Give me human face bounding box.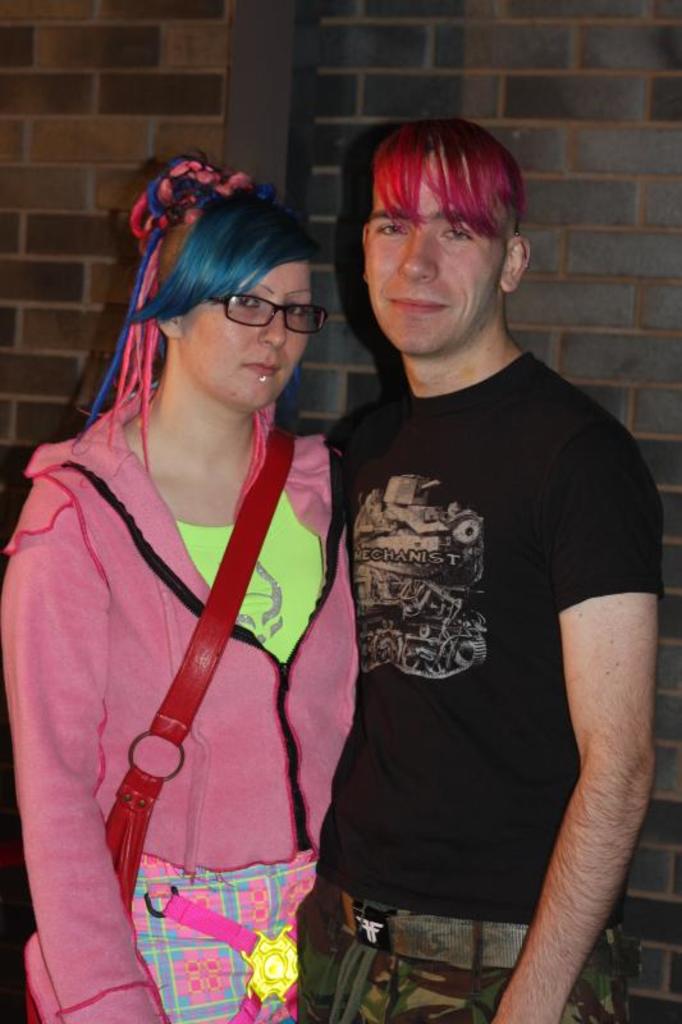
locate(184, 259, 310, 408).
